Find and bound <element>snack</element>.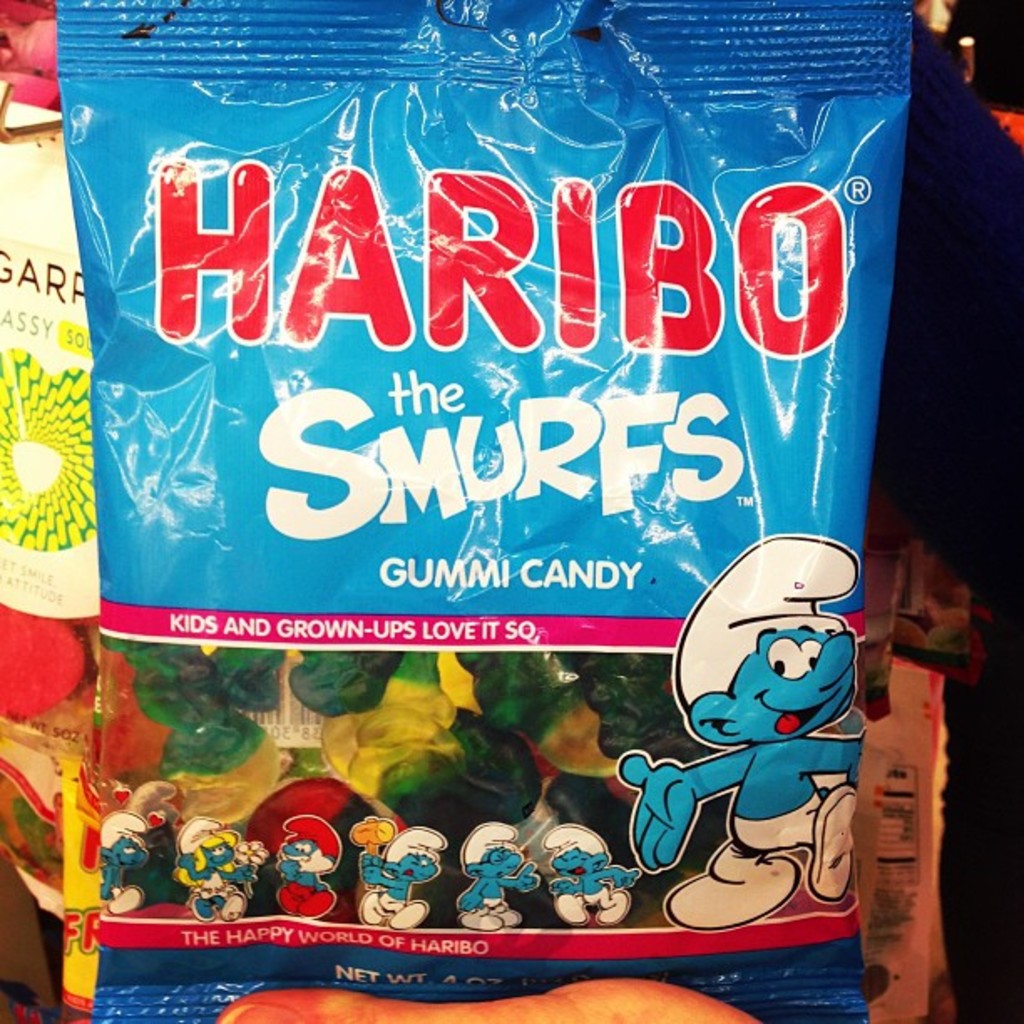
Bound: <region>64, 57, 883, 992</region>.
